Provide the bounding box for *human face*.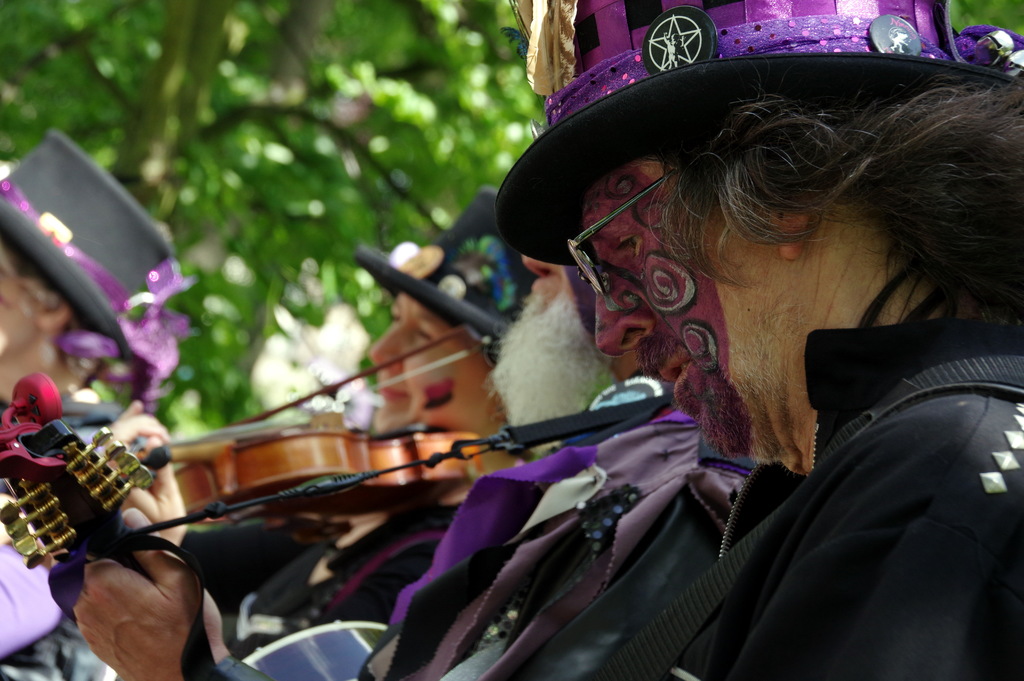
left=371, top=306, right=495, bottom=433.
